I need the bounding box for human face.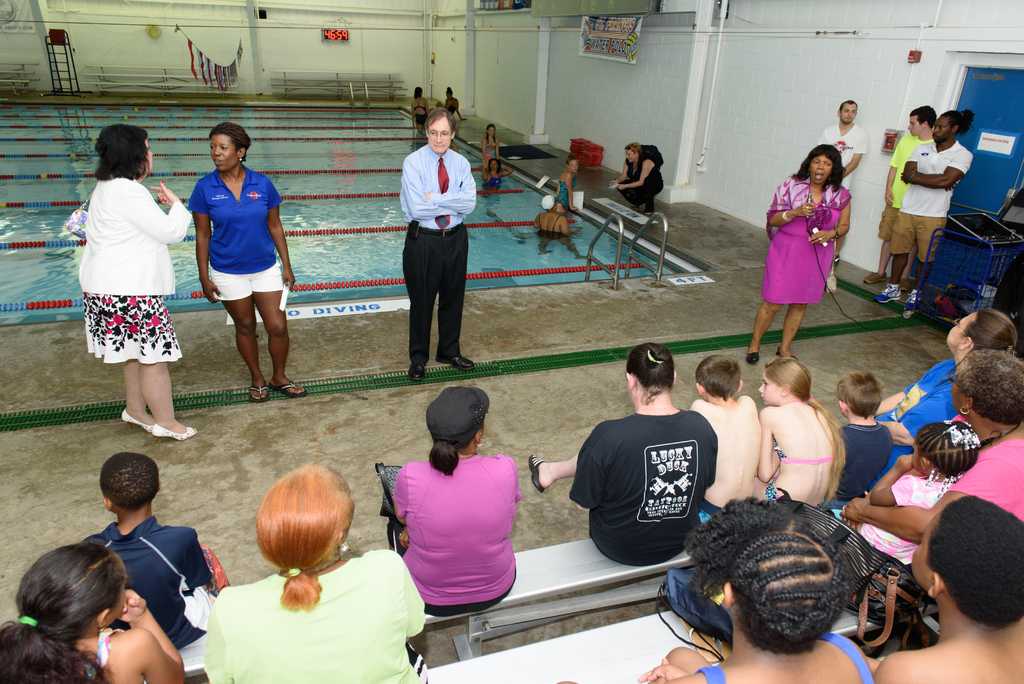
Here it is: [207,132,235,172].
